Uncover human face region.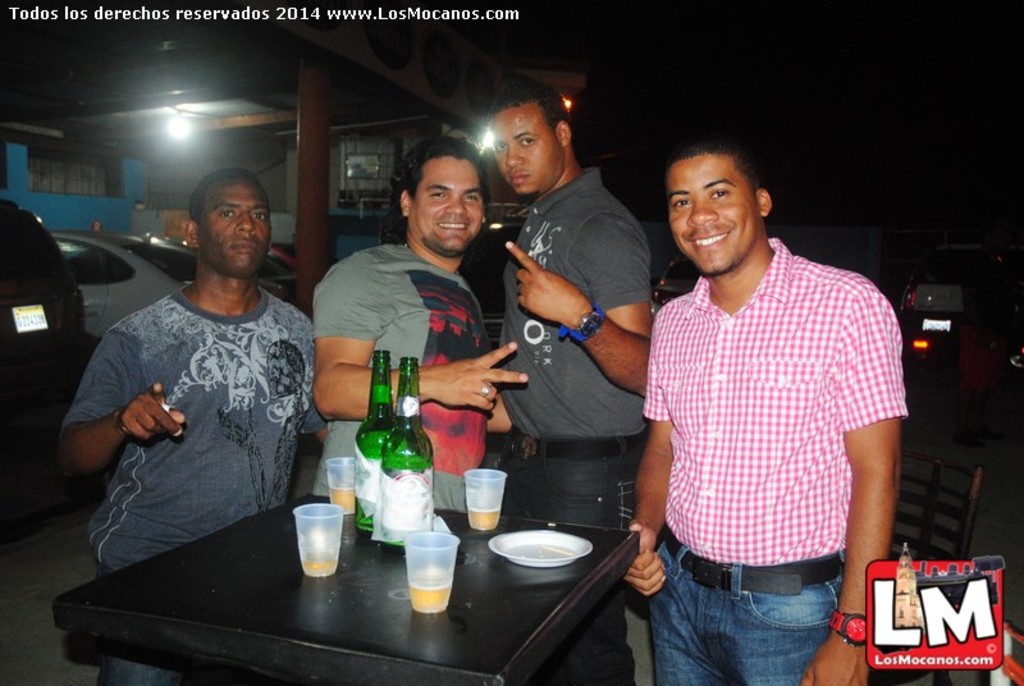
Uncovered: 197,184,271,280.
